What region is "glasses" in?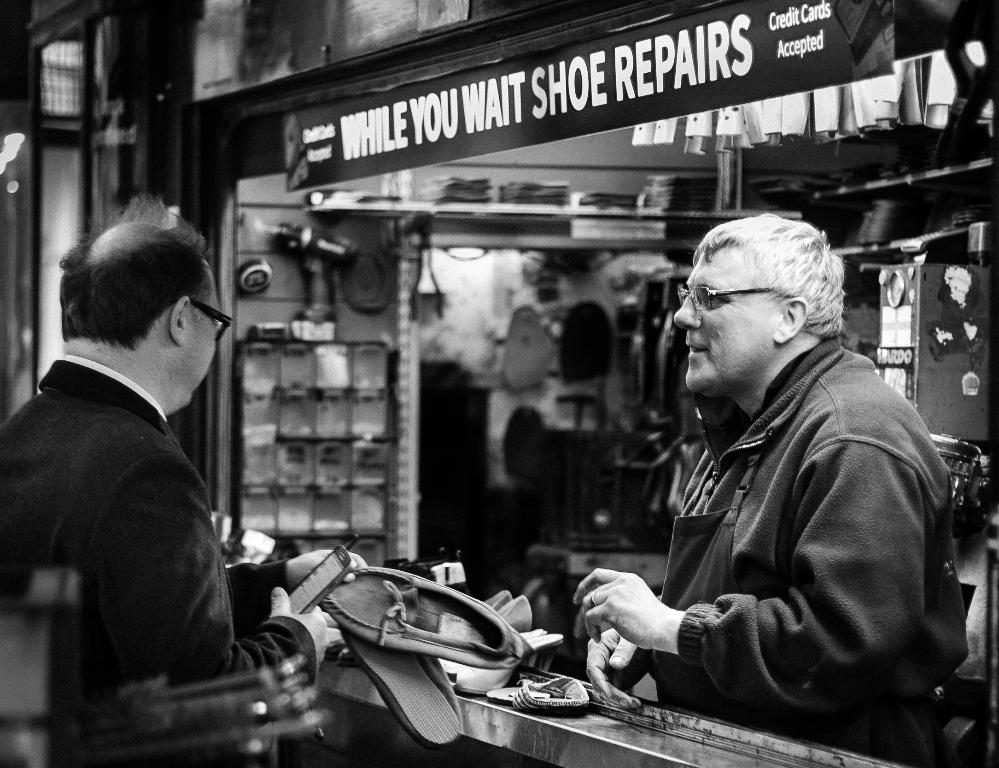
pyautogui.locateOnScreen(675, 286, 780, 316).
